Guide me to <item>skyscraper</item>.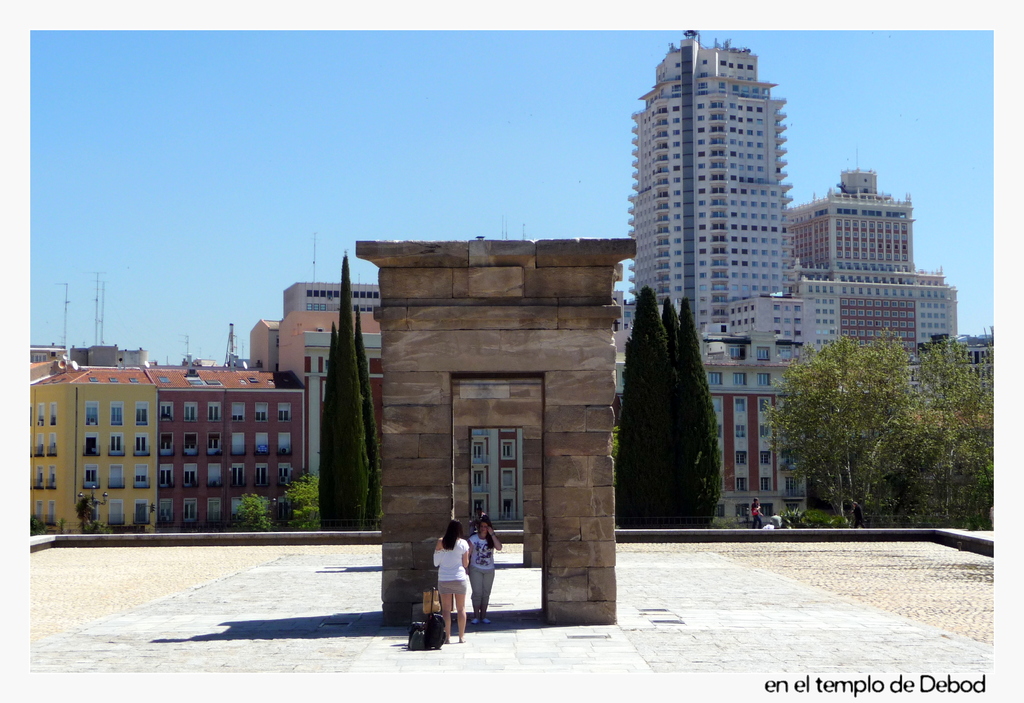
Guidance: crop(787, 169, 957, 399).
